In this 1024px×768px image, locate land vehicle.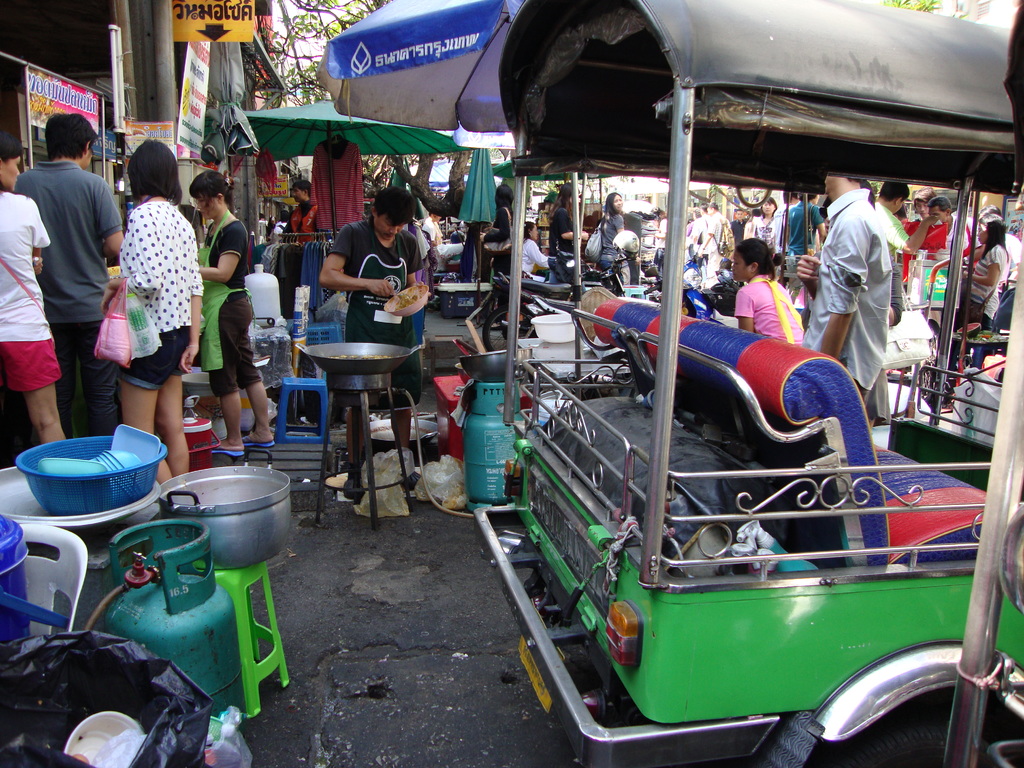
Bounding box: left=481, top=248, right=632, bottom=351.
